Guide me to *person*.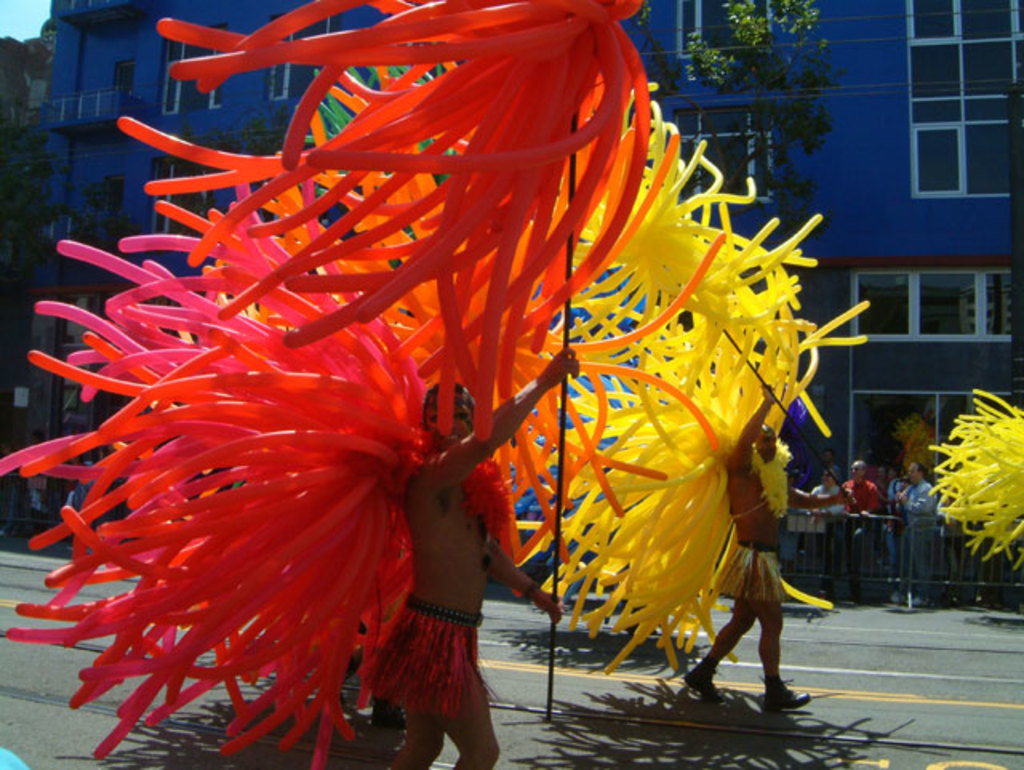
Guidance: 704, 384, 814, 743.
